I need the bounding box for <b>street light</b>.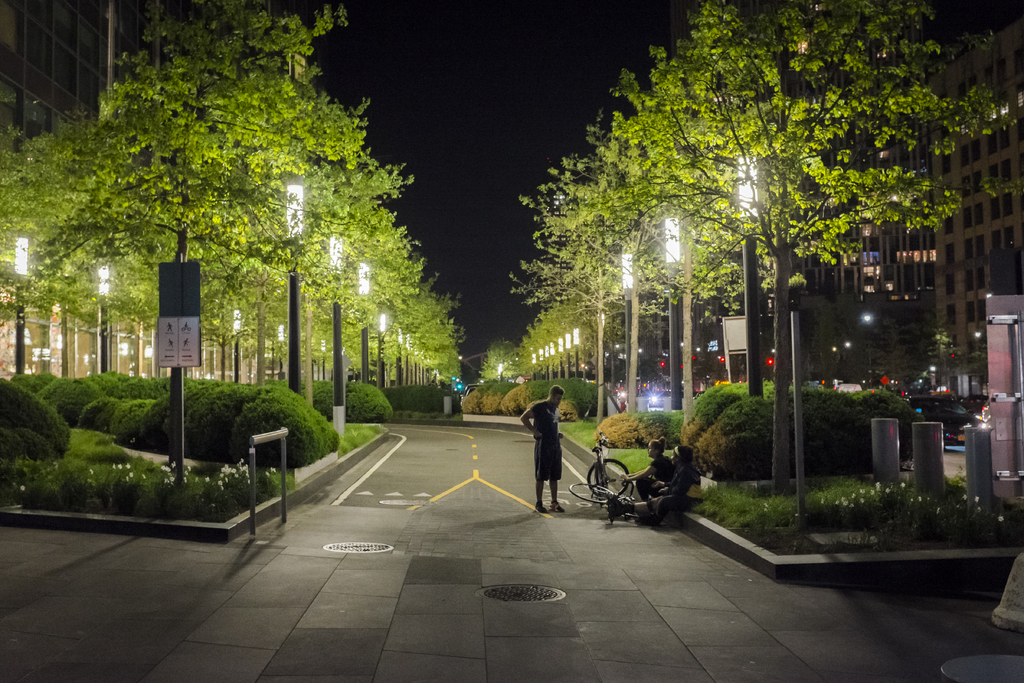
Here it is: box(538, 352, 542, 379).
